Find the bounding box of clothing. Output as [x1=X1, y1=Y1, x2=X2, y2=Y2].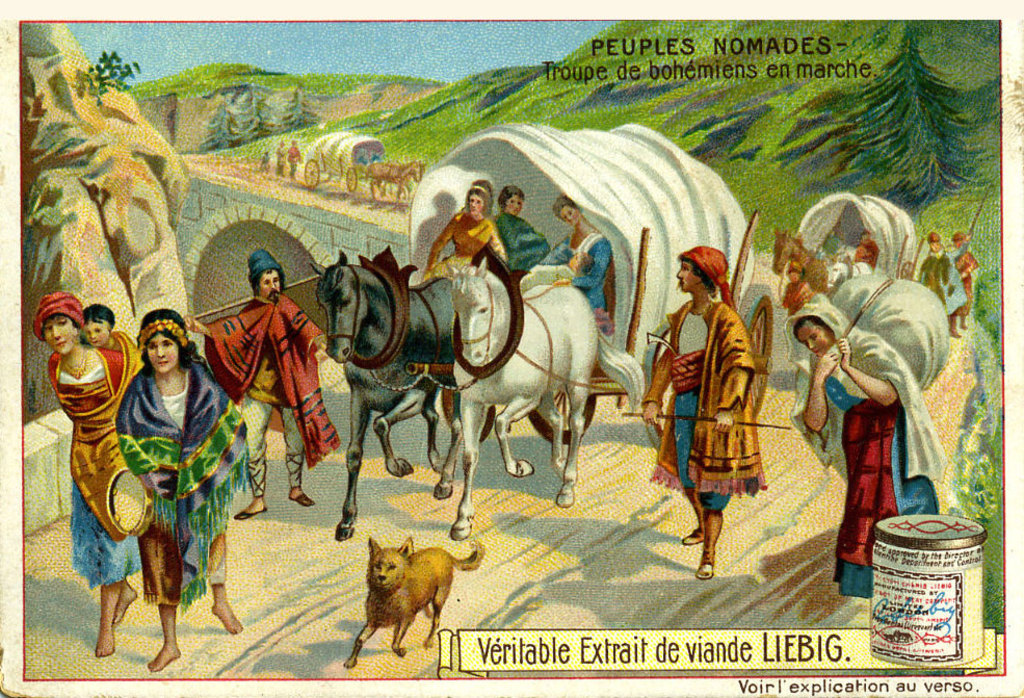
[x1=914, y1=253, x2=968, y2=333].
